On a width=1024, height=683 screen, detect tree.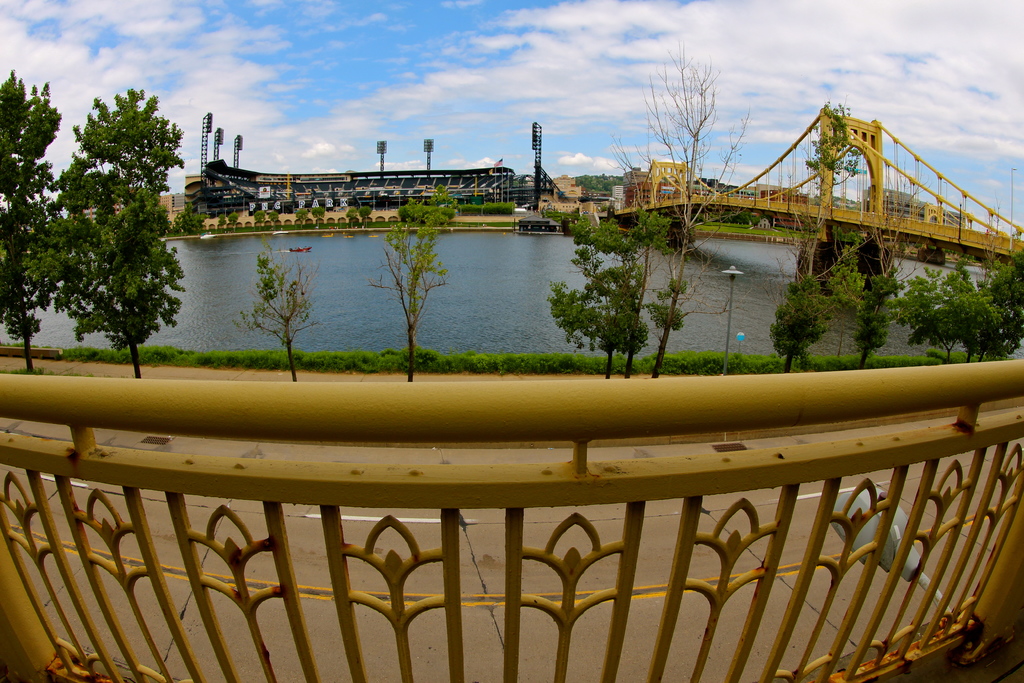
(173,200,207,234).
